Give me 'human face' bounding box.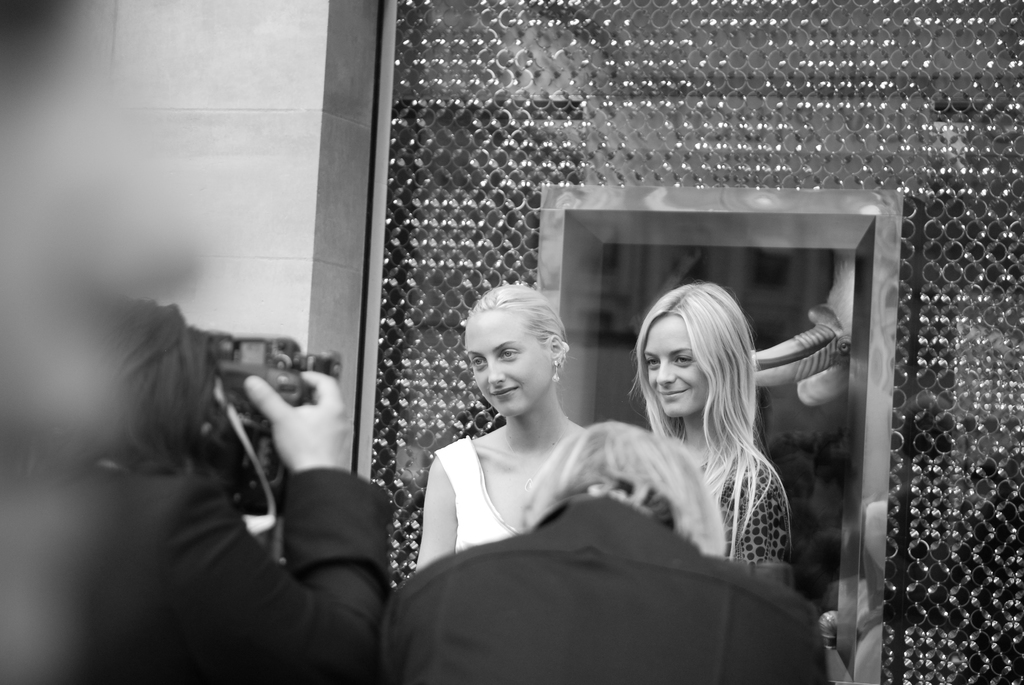
[left=465, top=315, right=550, bottom=414].
